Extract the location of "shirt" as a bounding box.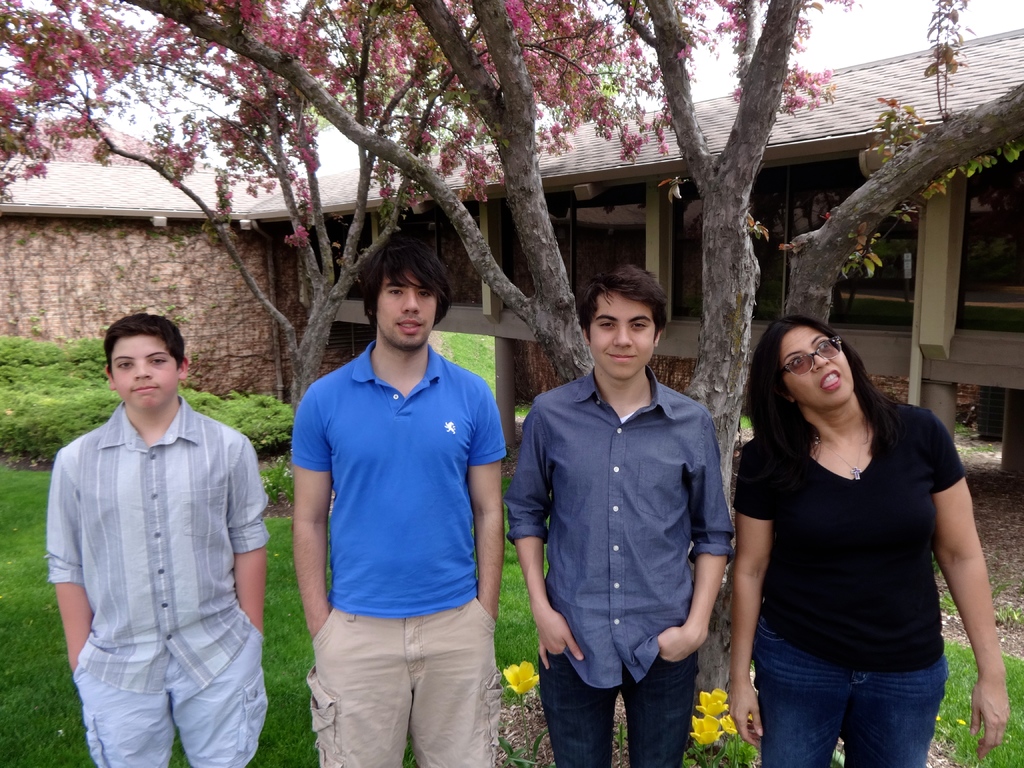
pyautogui.locateOnScreen(44, 401, 273, 692).
